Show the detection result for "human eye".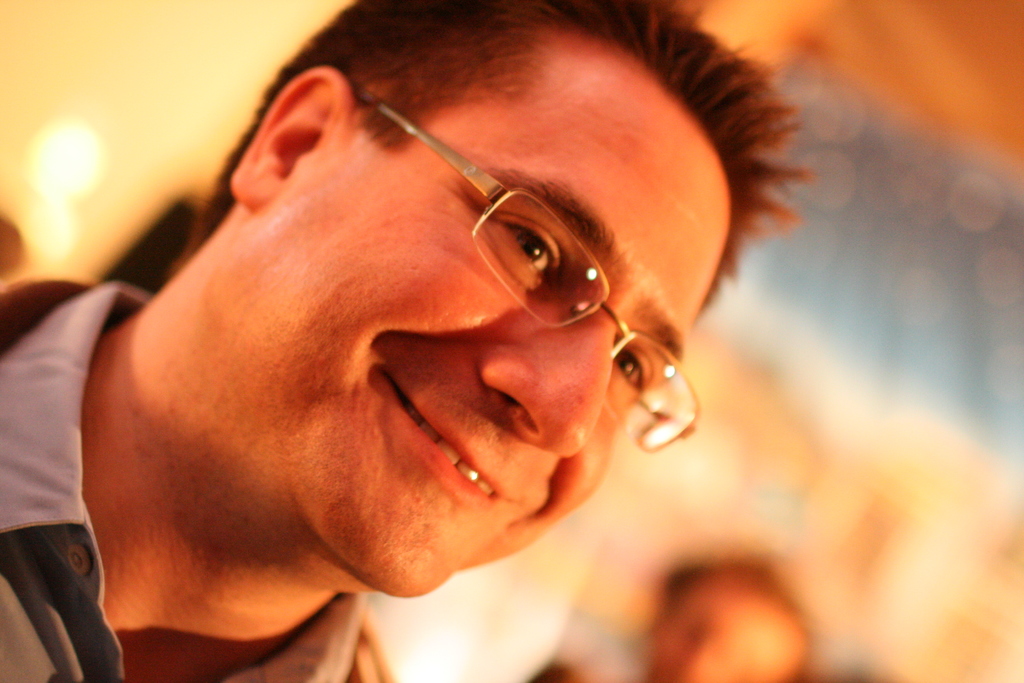
(left=486, top=211, right=575, bottom=296).
